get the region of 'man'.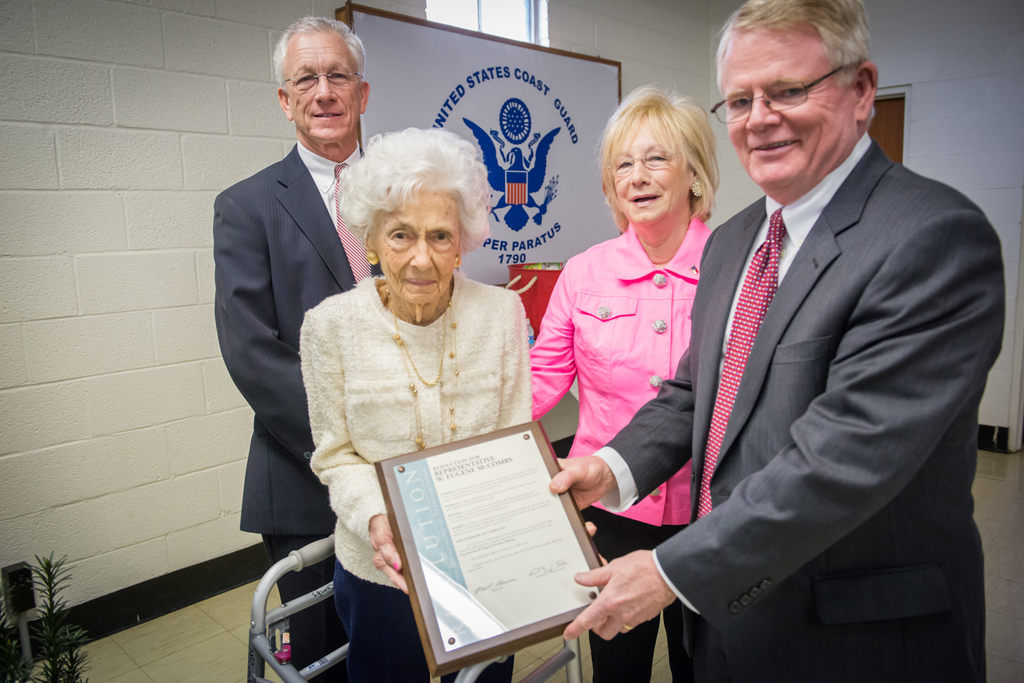
197:26:375:648.
